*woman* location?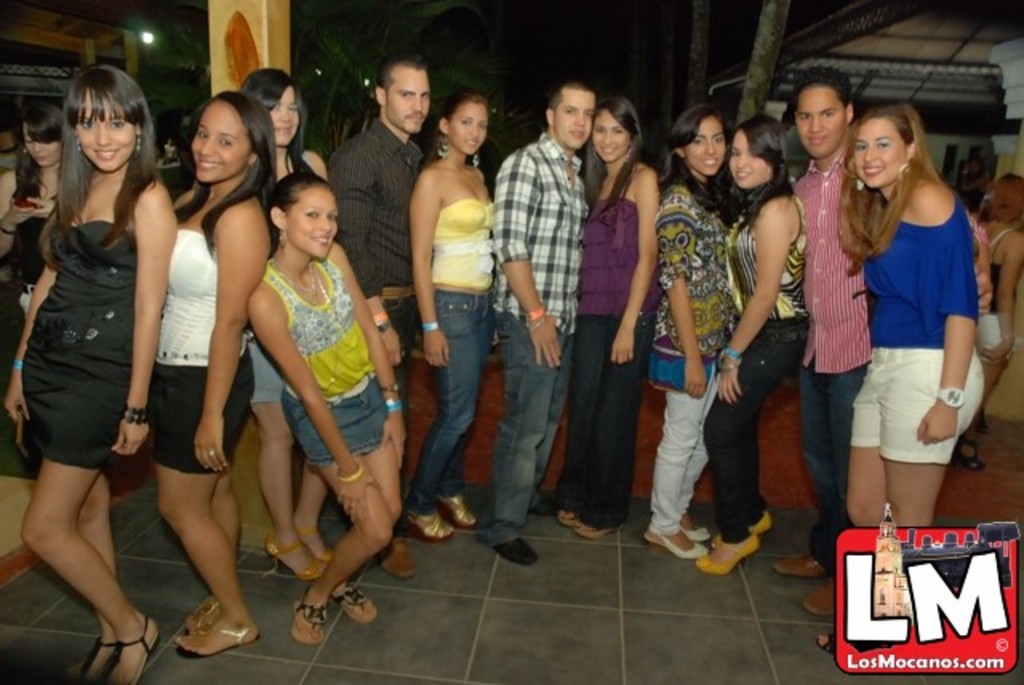
(248, 170, 413, 643)
